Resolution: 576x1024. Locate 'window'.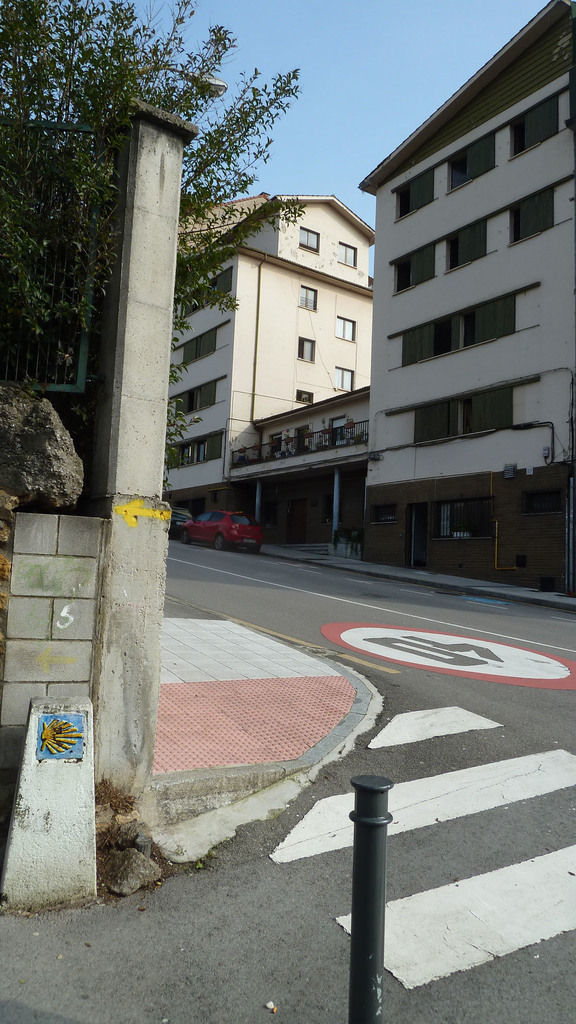
{"left": 397, "top": 168, "right": 431, "bottom": 219}.
